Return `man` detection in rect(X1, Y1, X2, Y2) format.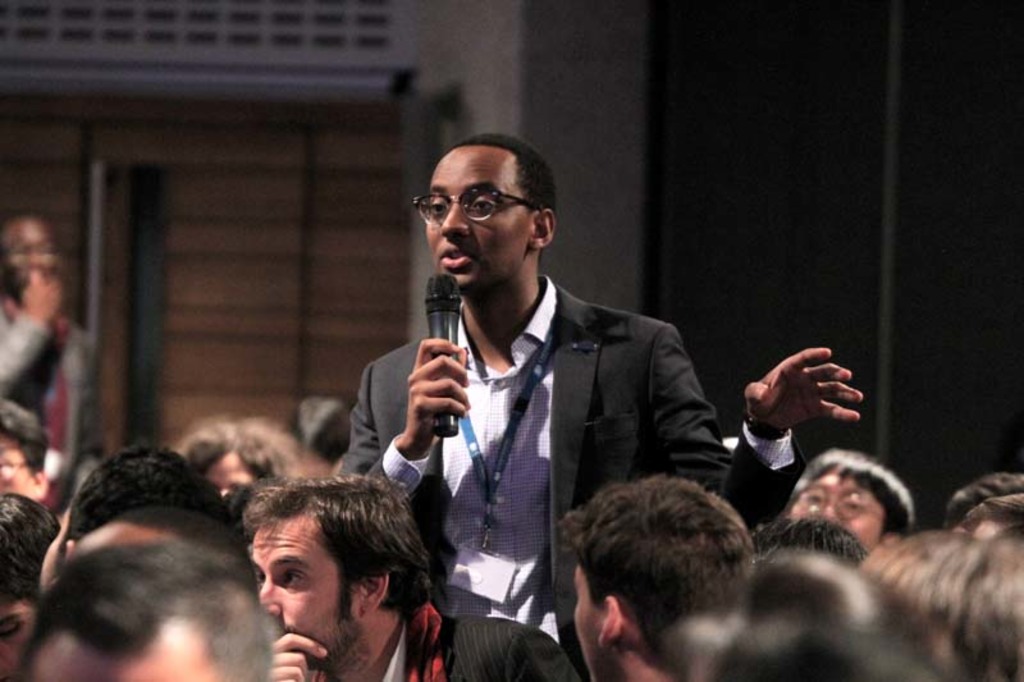
rect(562, 471, 769, 681).
